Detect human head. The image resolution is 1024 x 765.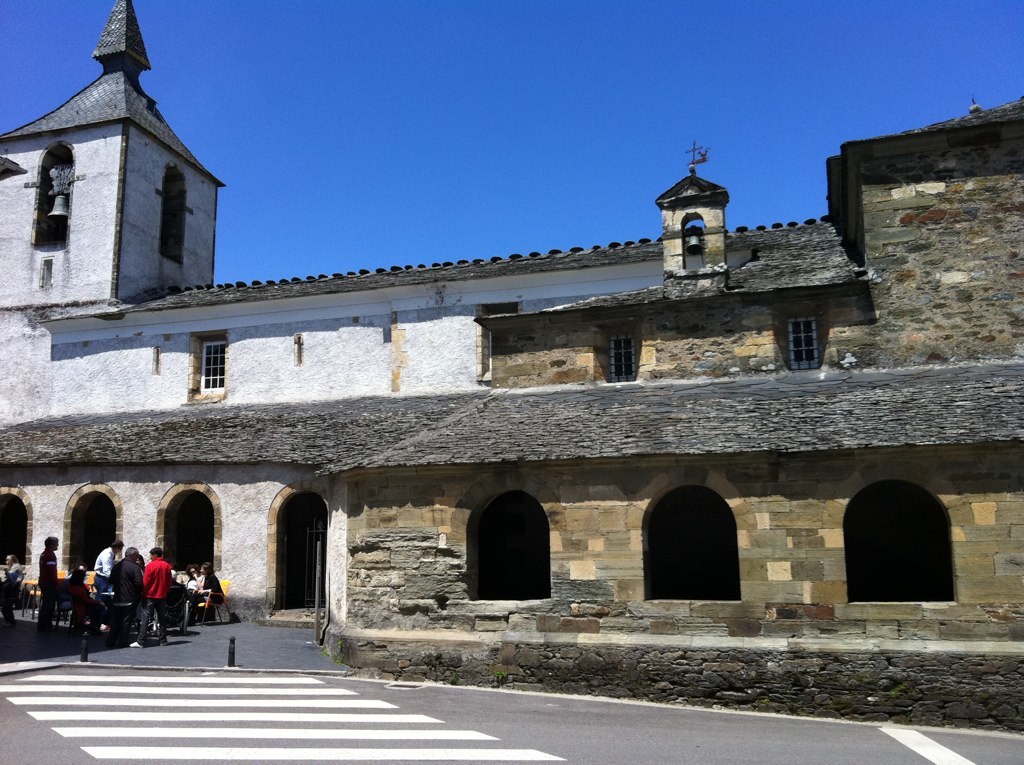
bbox=[185, 560, 198, 576].
